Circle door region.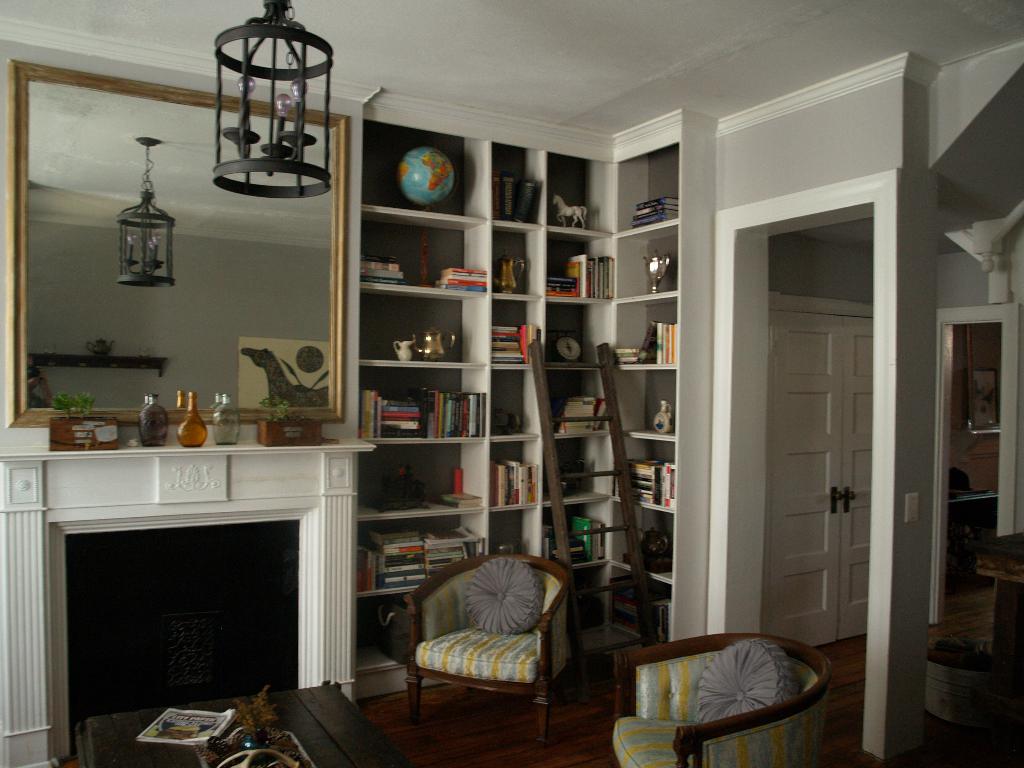
Region: crop(766, 306, 873, 648).
